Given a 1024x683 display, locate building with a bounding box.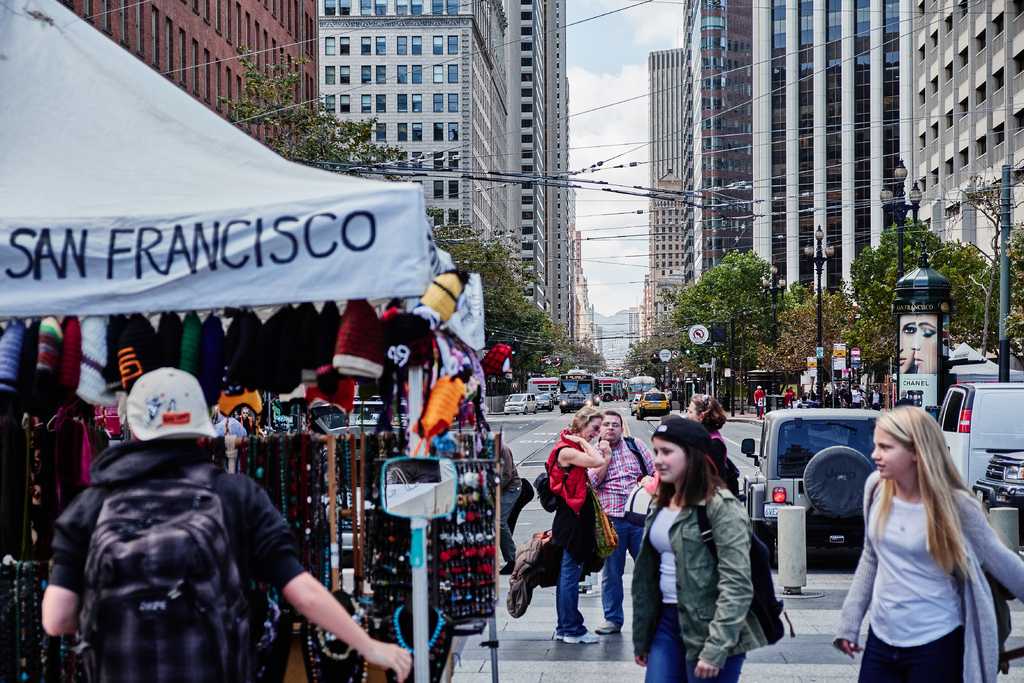
Located: select_region(912, 0, 1023, 264).
